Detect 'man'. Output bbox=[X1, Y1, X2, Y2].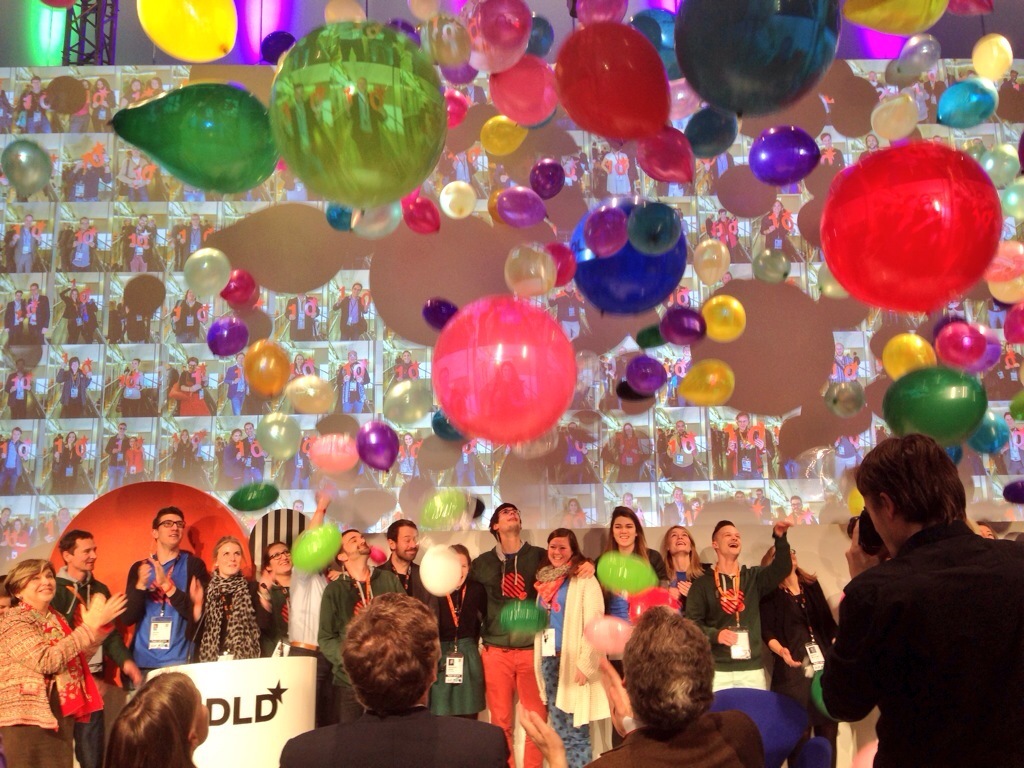
bbox=[102, 423, 129, 491].
